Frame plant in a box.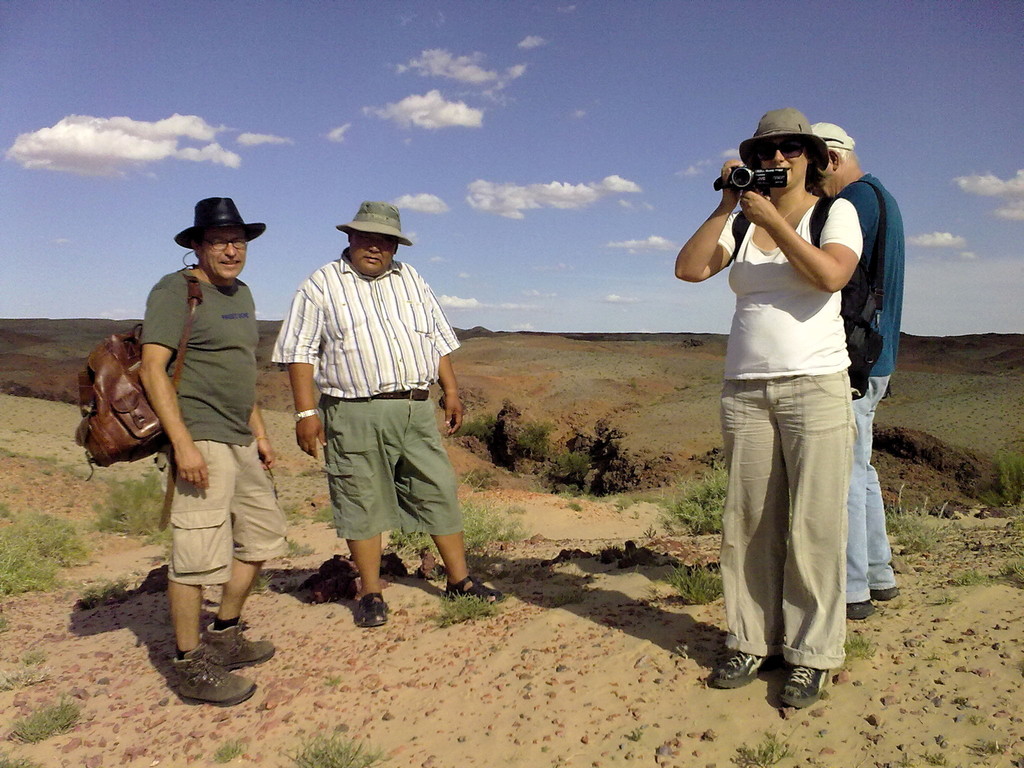
[924, 748, 944, 765].
